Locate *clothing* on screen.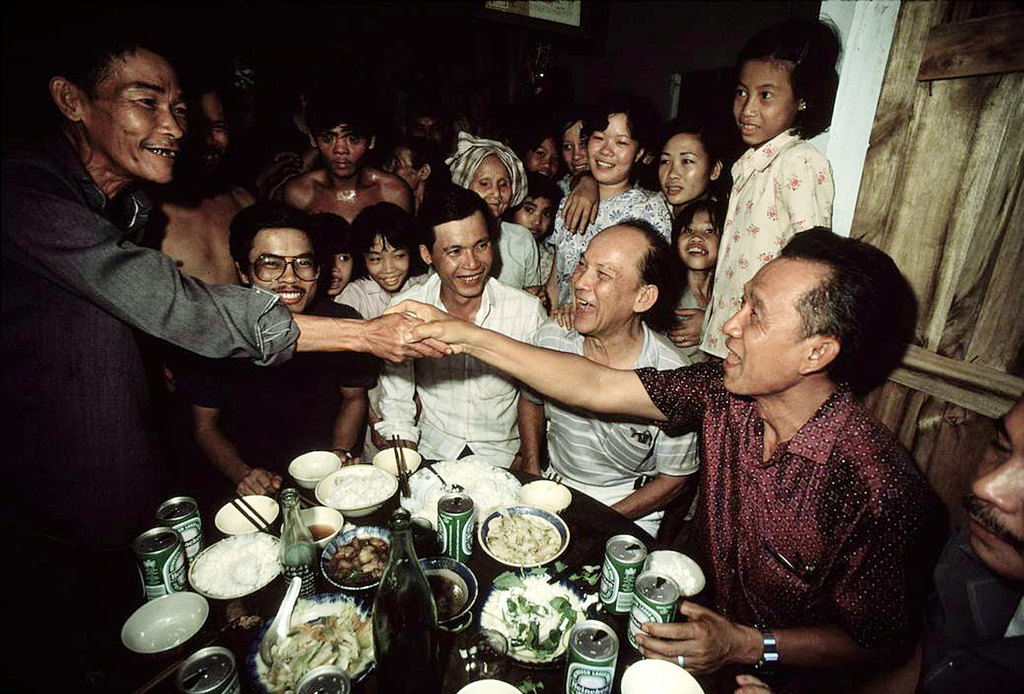
On screen at 659,287,714,382.
